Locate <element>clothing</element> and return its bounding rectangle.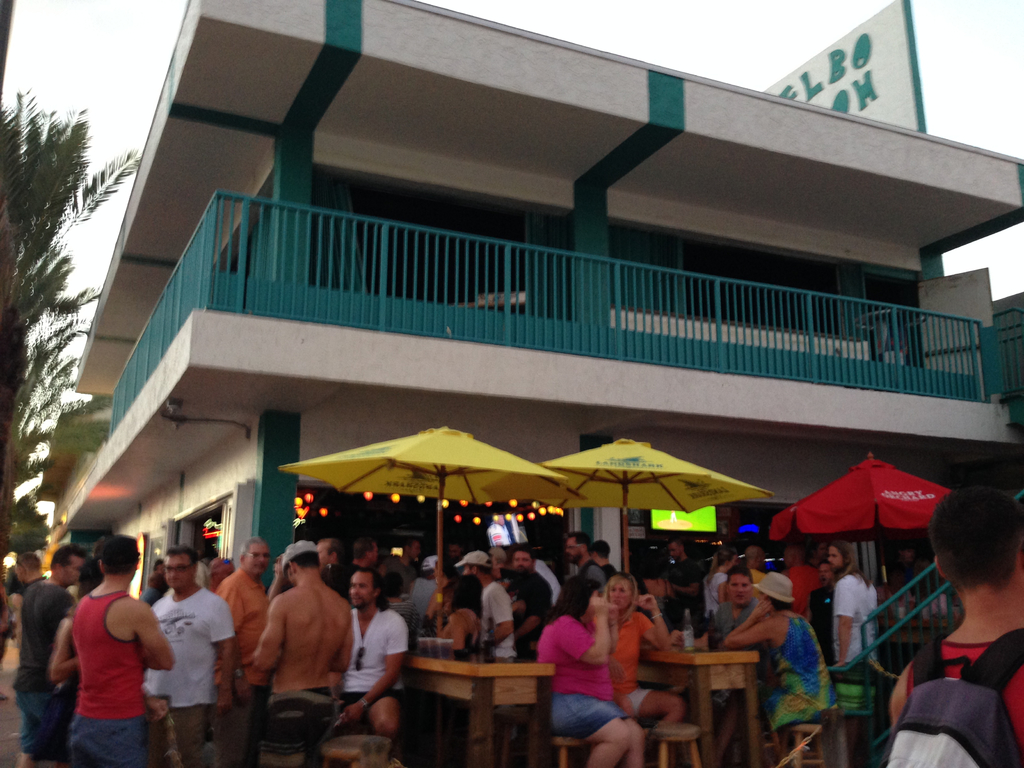
crop(744, 598, 837, 732).
